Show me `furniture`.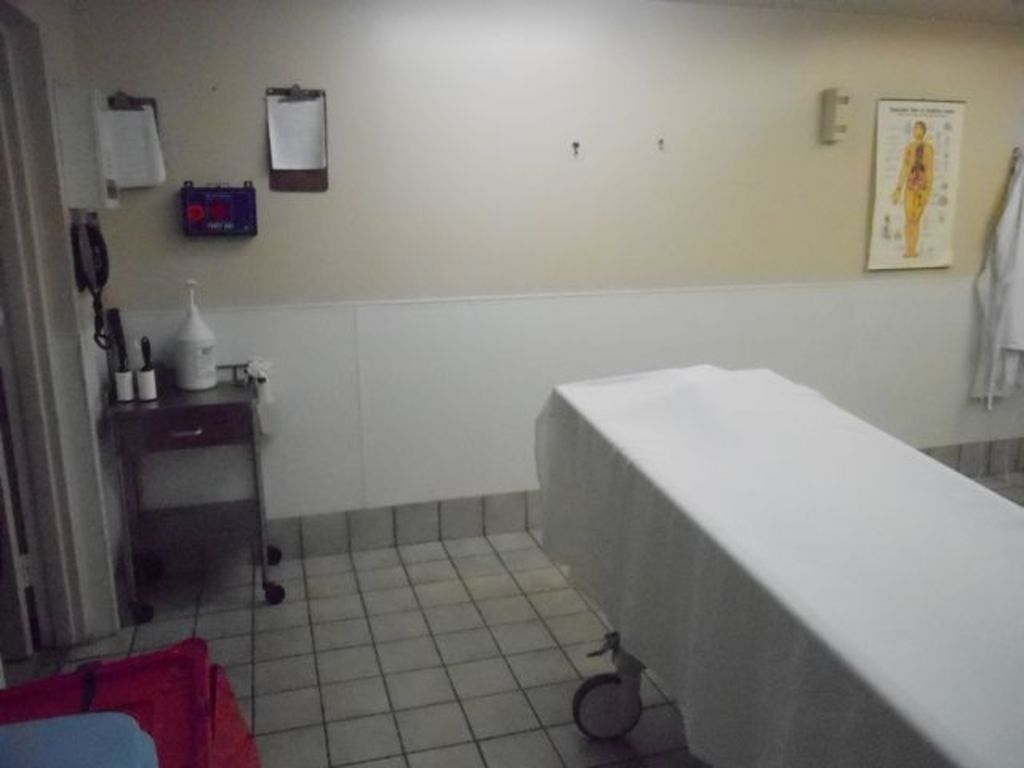
`furniture` is here: left=104, top=365, right=288, bottom=616.
